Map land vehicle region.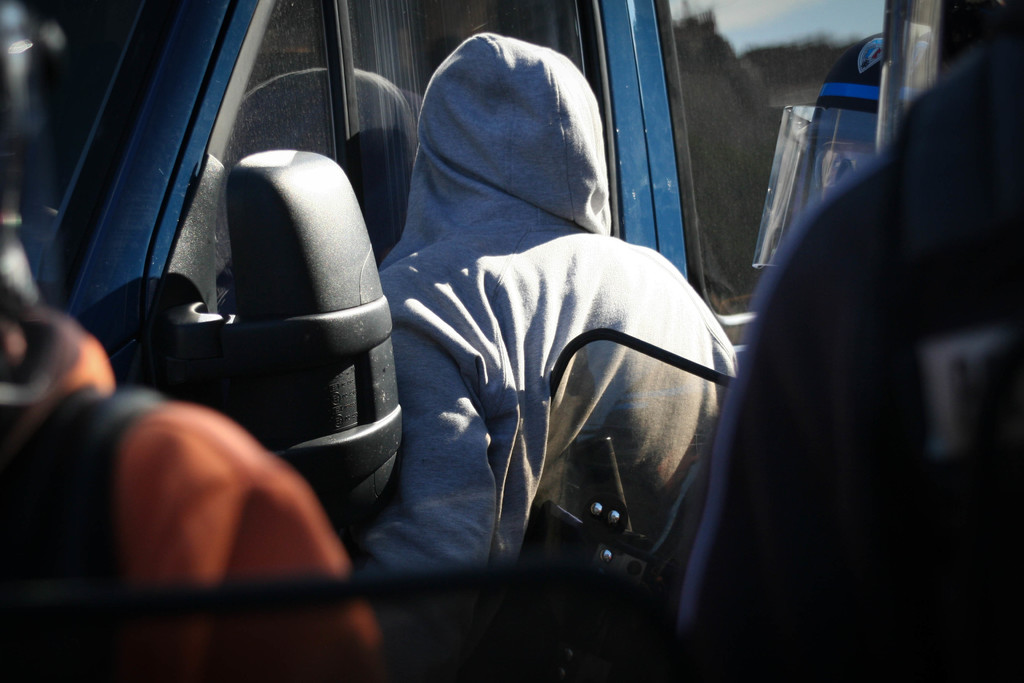
Mapped to <bbox>0, 0, 1023, 682</bbox>.
